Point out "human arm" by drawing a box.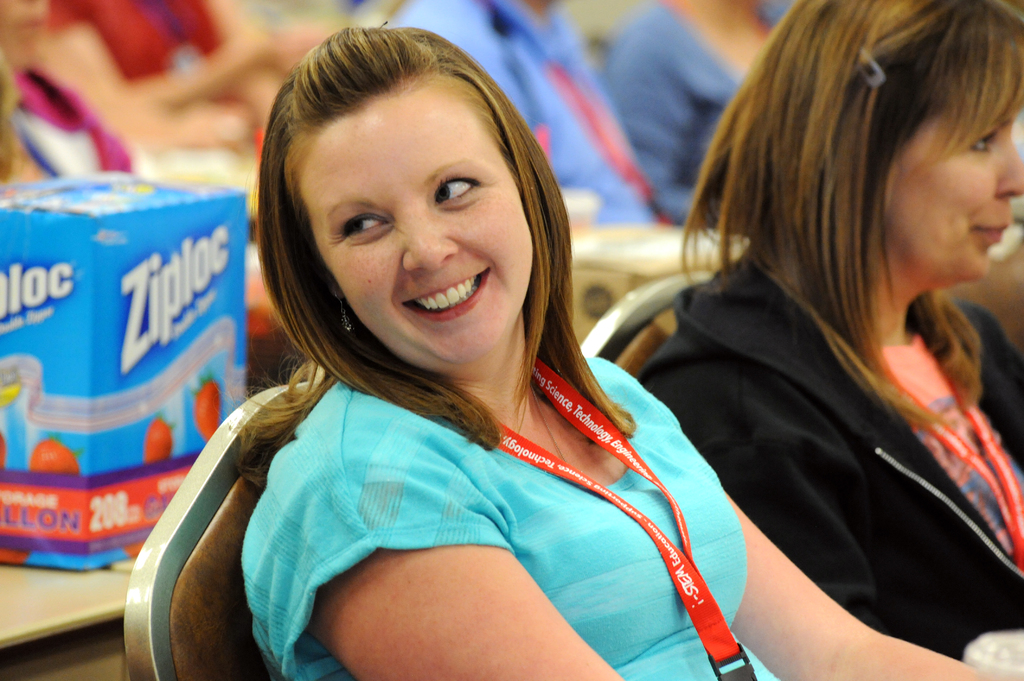
693:324:876:645.
